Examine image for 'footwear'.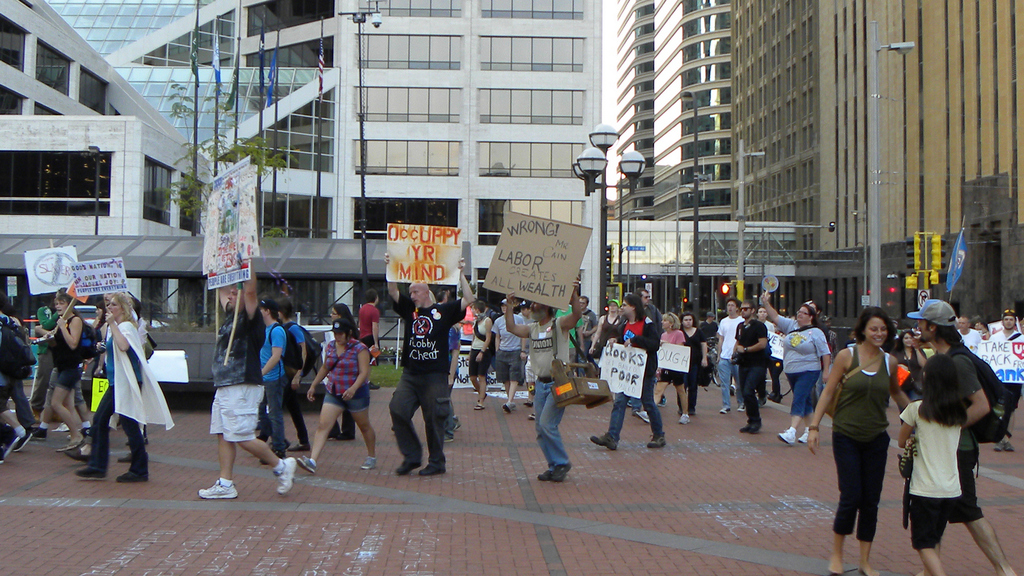
Examination result: bbox=(740, 419, 762, 434).
